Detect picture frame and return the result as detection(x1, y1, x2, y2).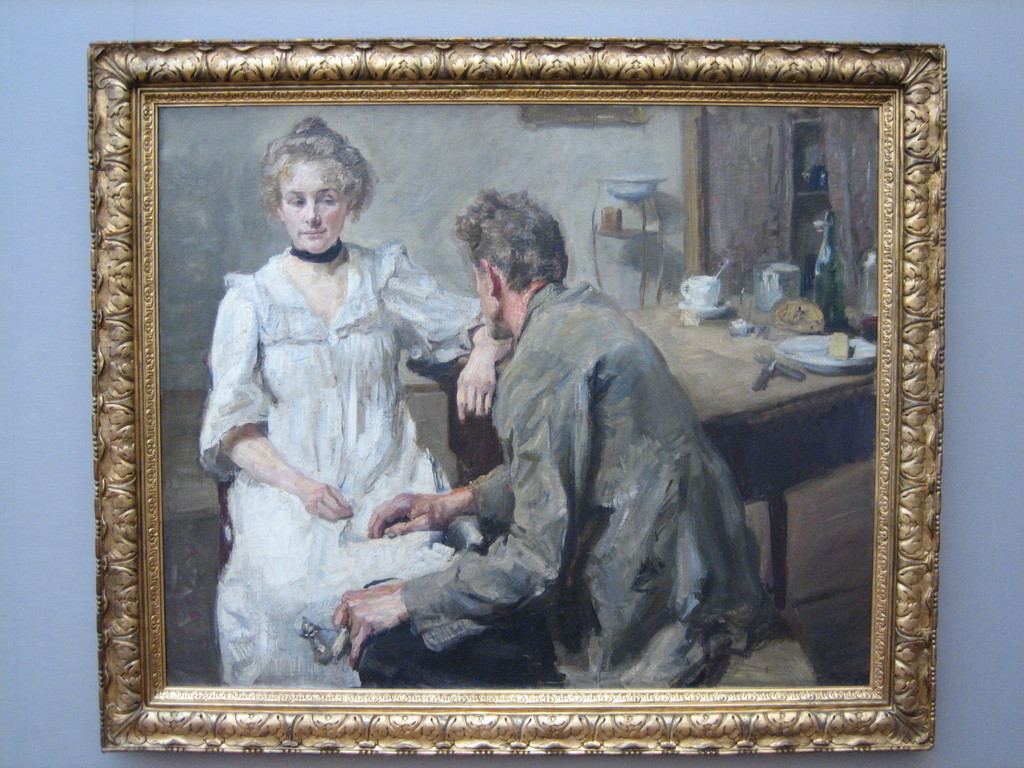
detection(90, 42, 946, 752).
